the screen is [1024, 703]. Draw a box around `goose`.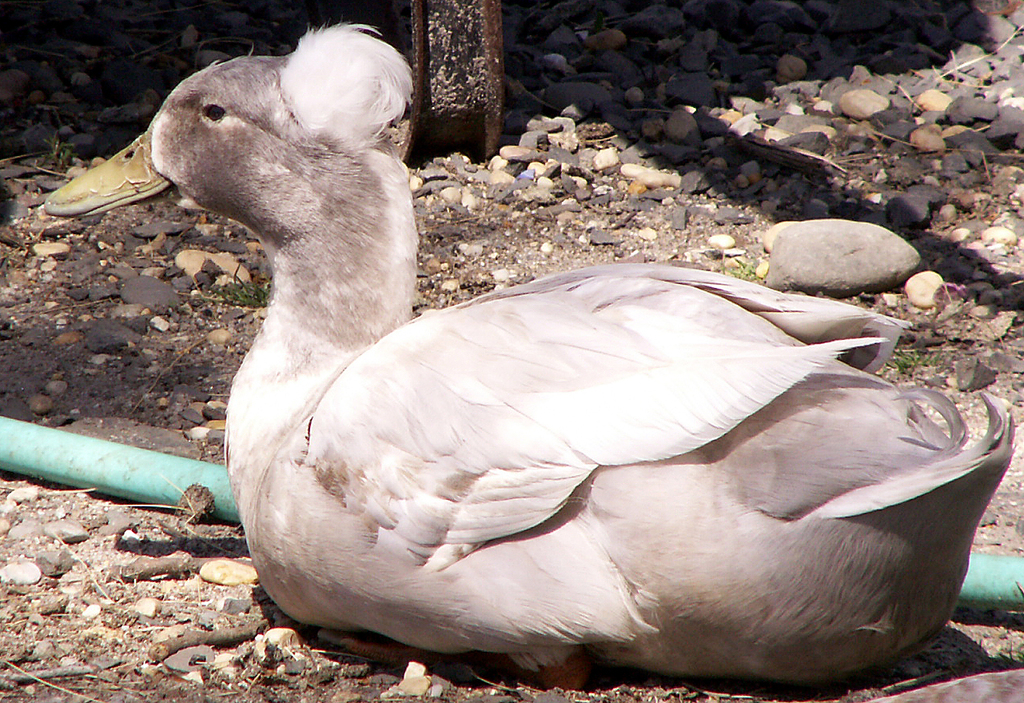
(41, 17, 1021, 693).
